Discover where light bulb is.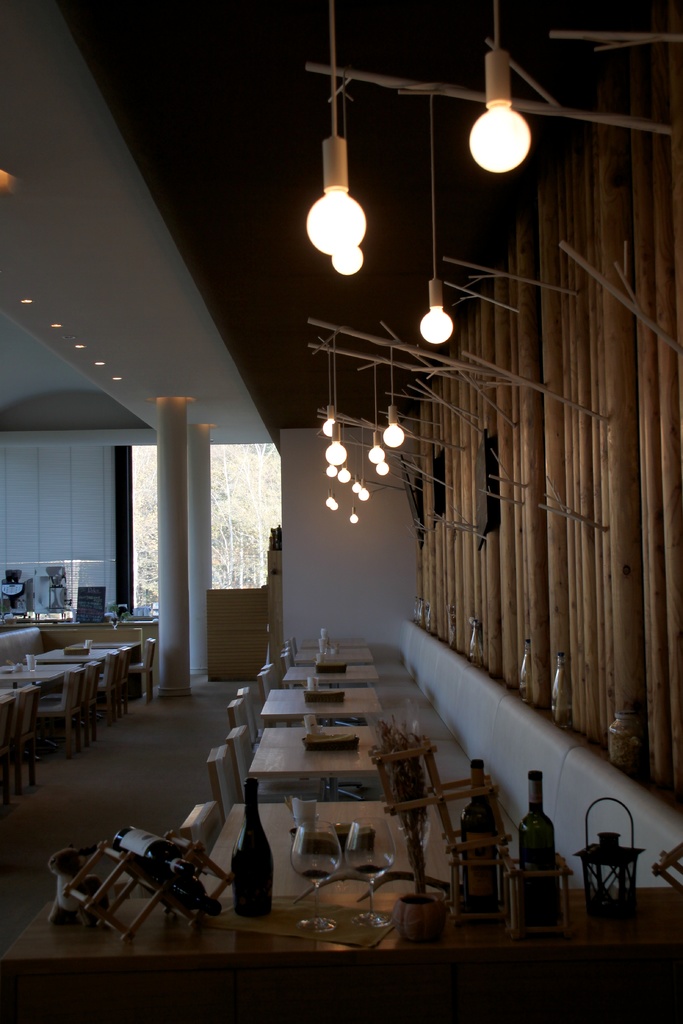
Discovered at 320 405 332 436.
